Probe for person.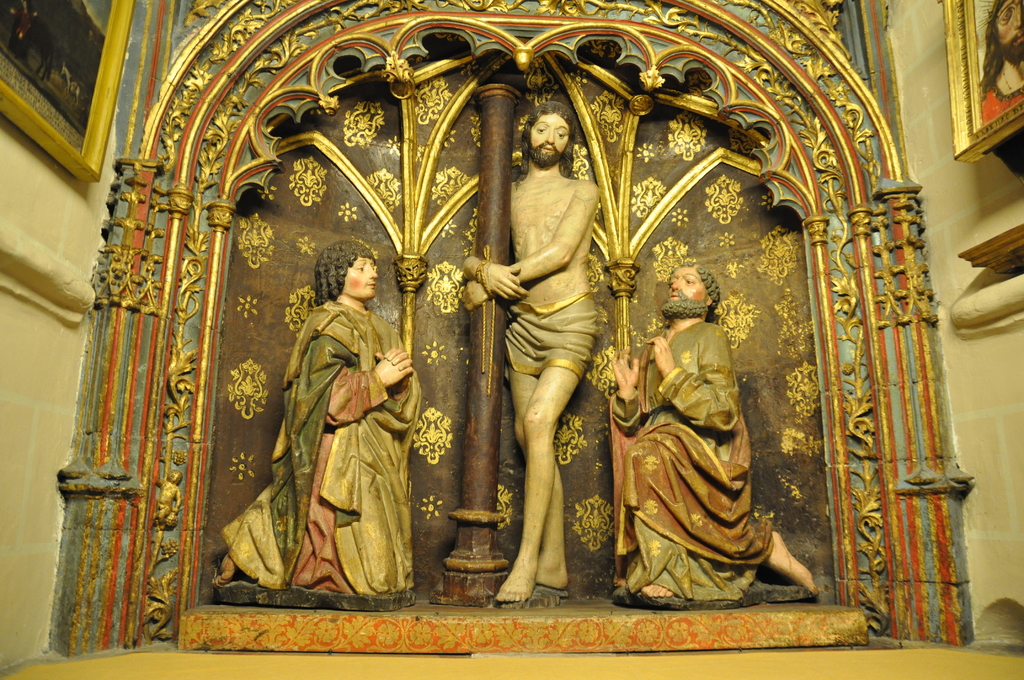
Probe result: 604:261:822:594.
